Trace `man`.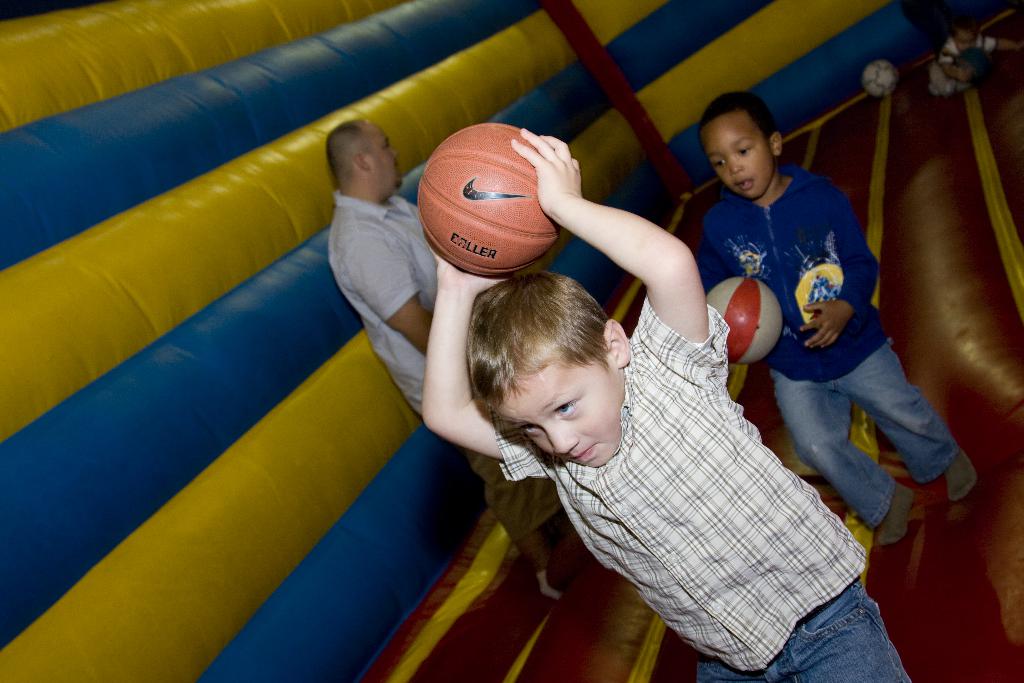
Traced to 323, 116, 561, 602.
